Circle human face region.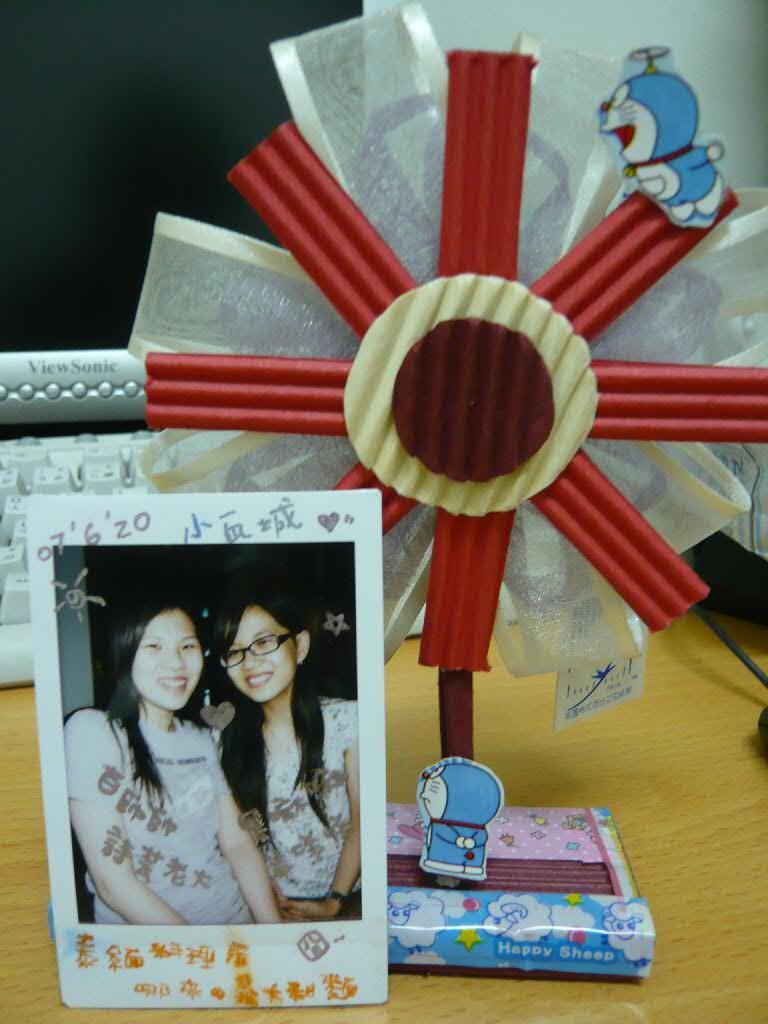
Region: BBox(131, 611, 210, 713).
